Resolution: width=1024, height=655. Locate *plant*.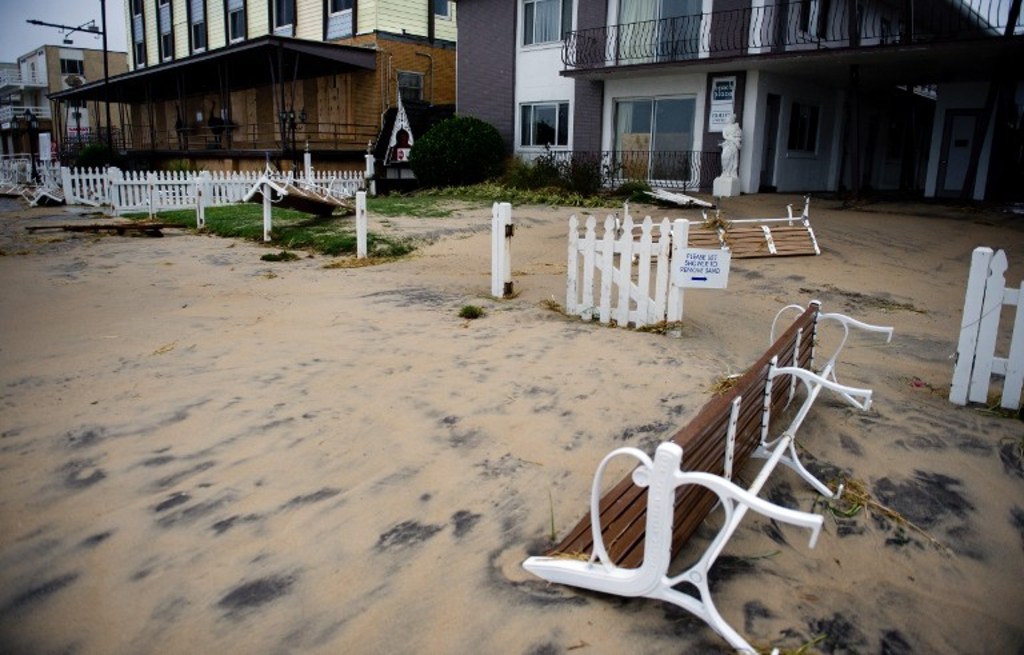
locate(424, 92, 507, 165).
